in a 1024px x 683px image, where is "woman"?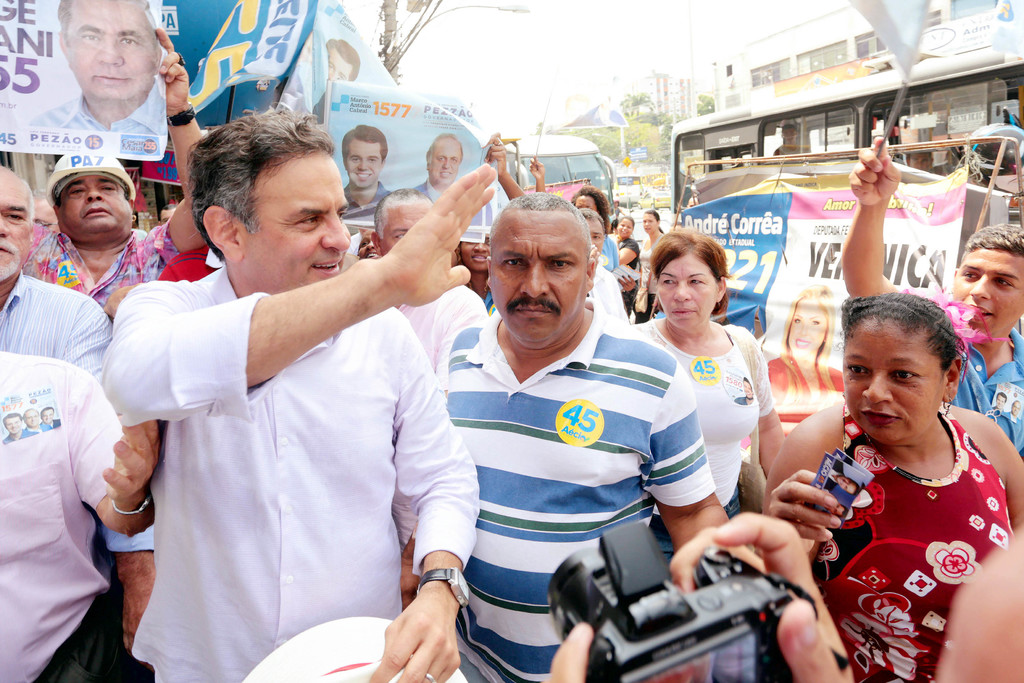
{"x1": 766, "y1": 281, "x2": 849, "y2": 388}.
